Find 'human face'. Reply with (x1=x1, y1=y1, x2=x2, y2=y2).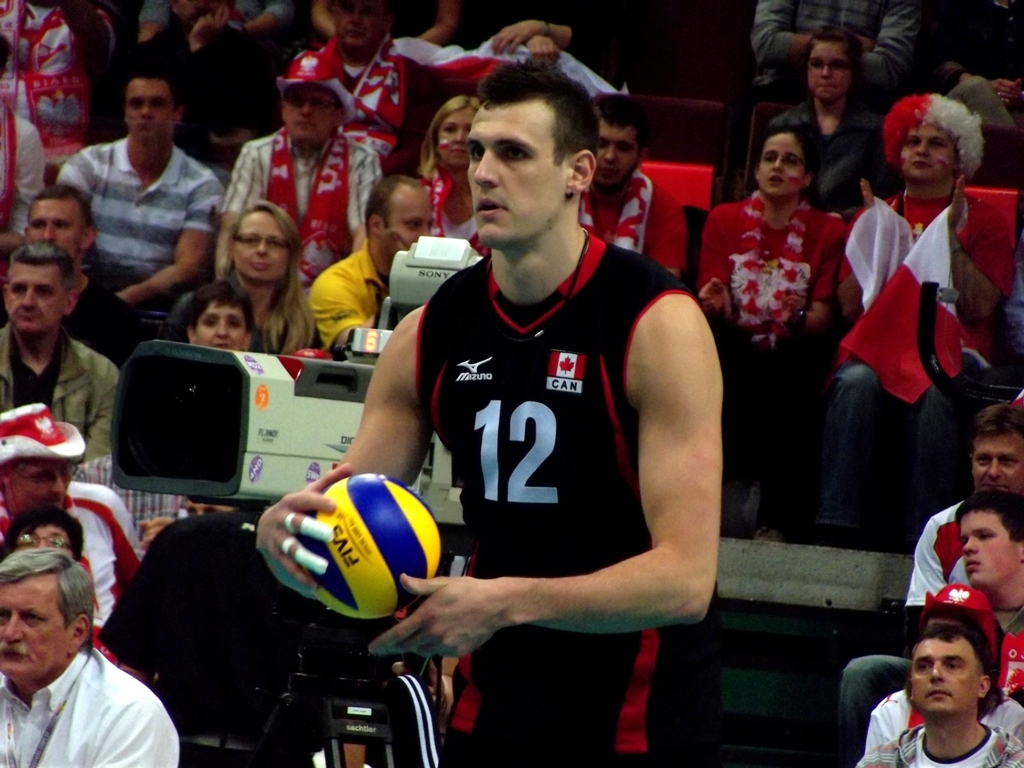
(x1=594, y1=127, x2=638, y2=188).
